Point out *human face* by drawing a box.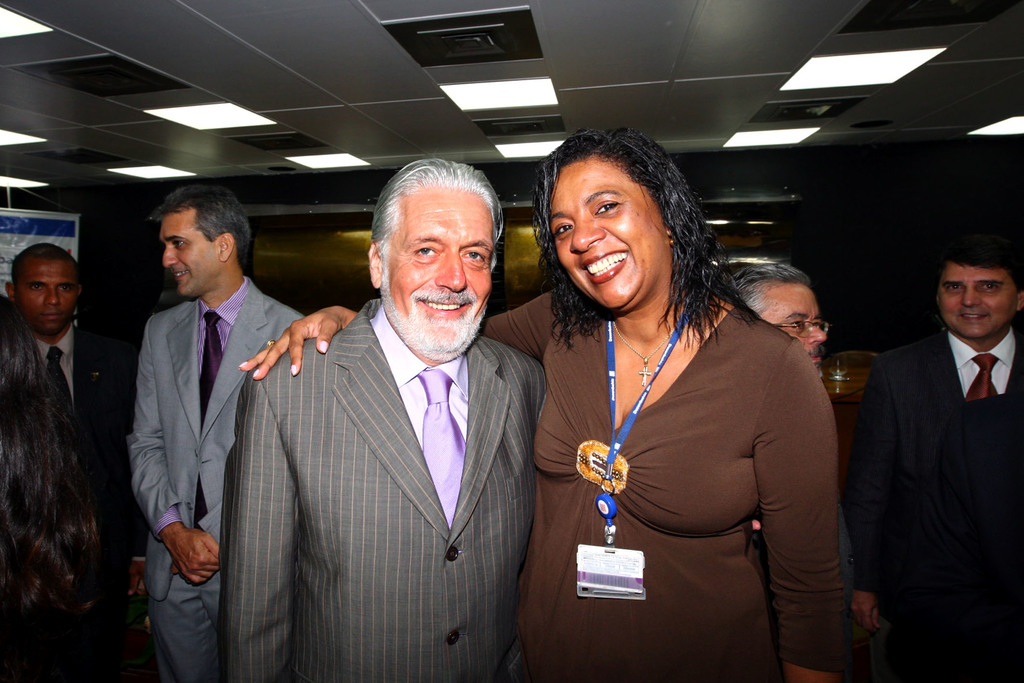
x1=379, y1=187, x2=495, y2=346.
